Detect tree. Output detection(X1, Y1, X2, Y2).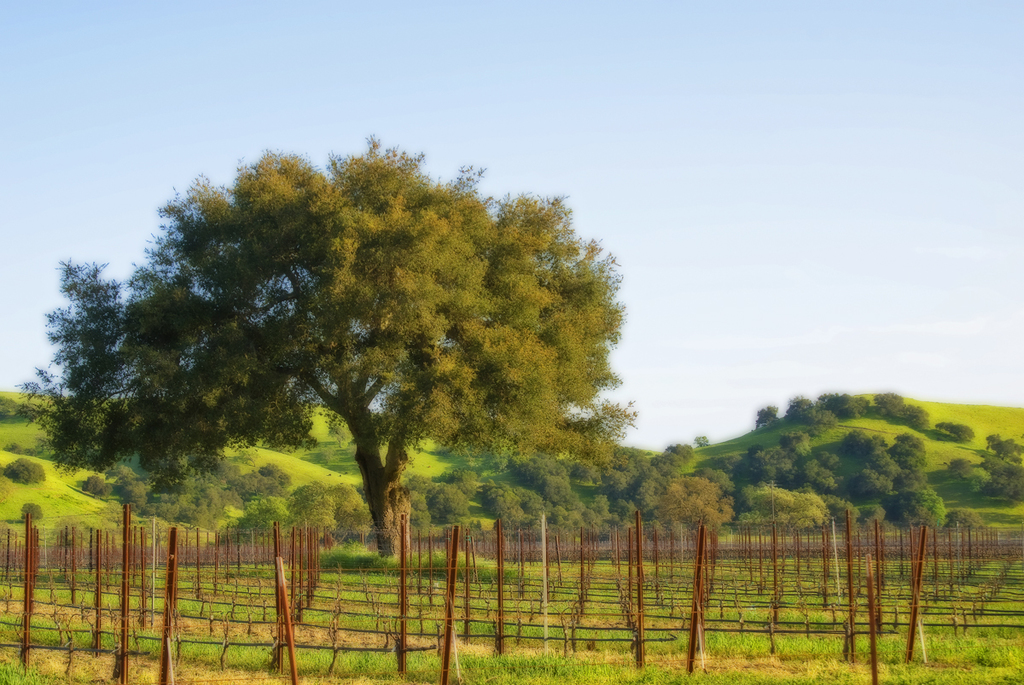
detection(202, 448, 244, 486).
